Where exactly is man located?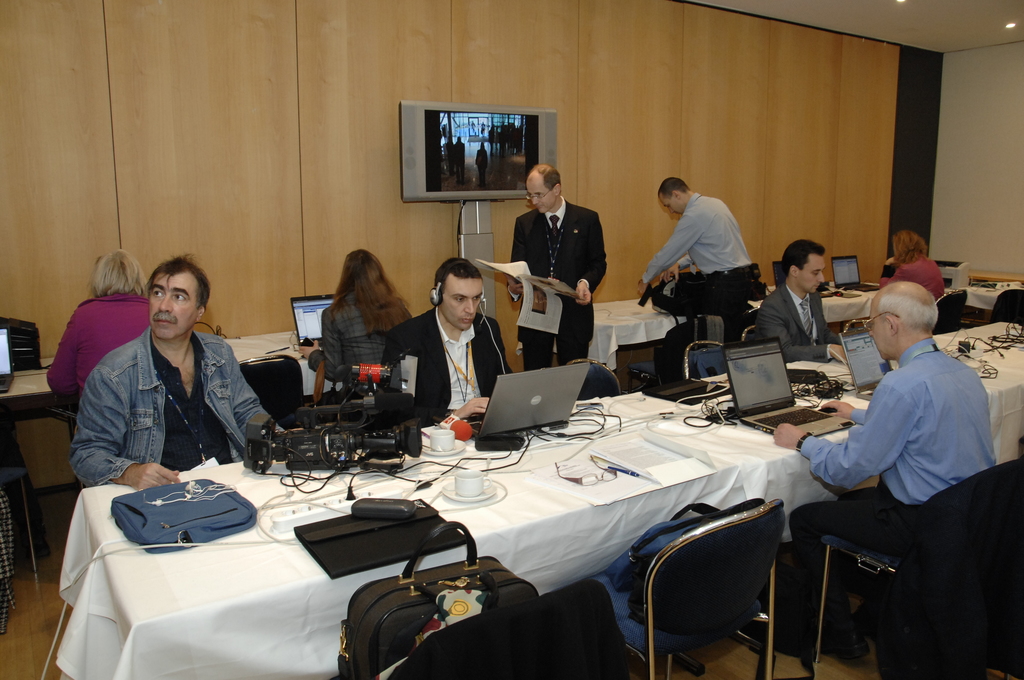
Its bounding box is box=[754, 247, 859, 375].
